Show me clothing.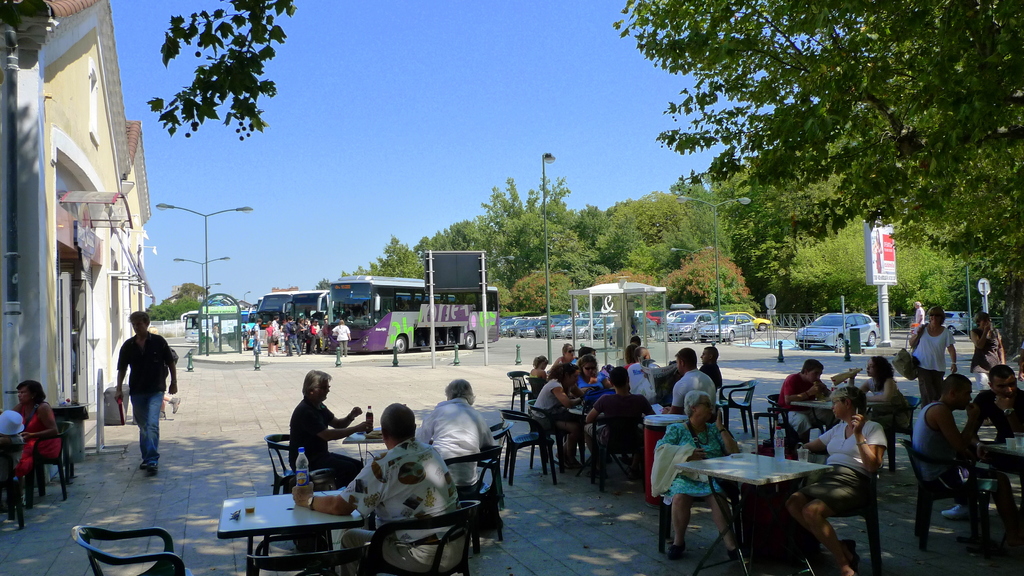
clothing is here: {"x1": 961, "y1": 324, "x2": 990, "y2": 401}.
